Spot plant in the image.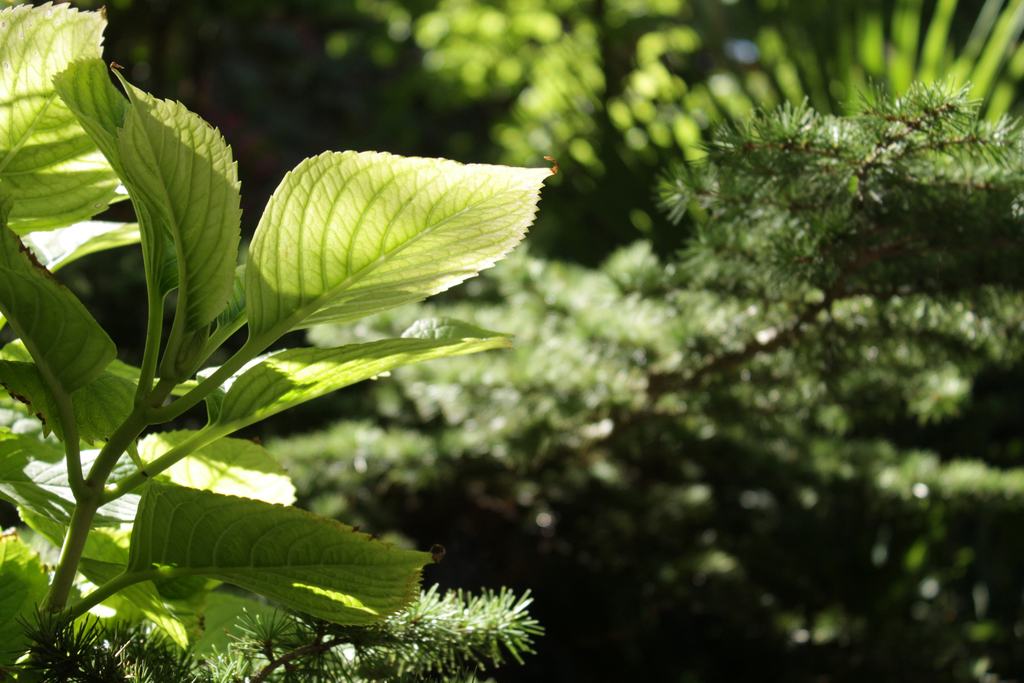
plant found at (11, 578, 559, 680).
